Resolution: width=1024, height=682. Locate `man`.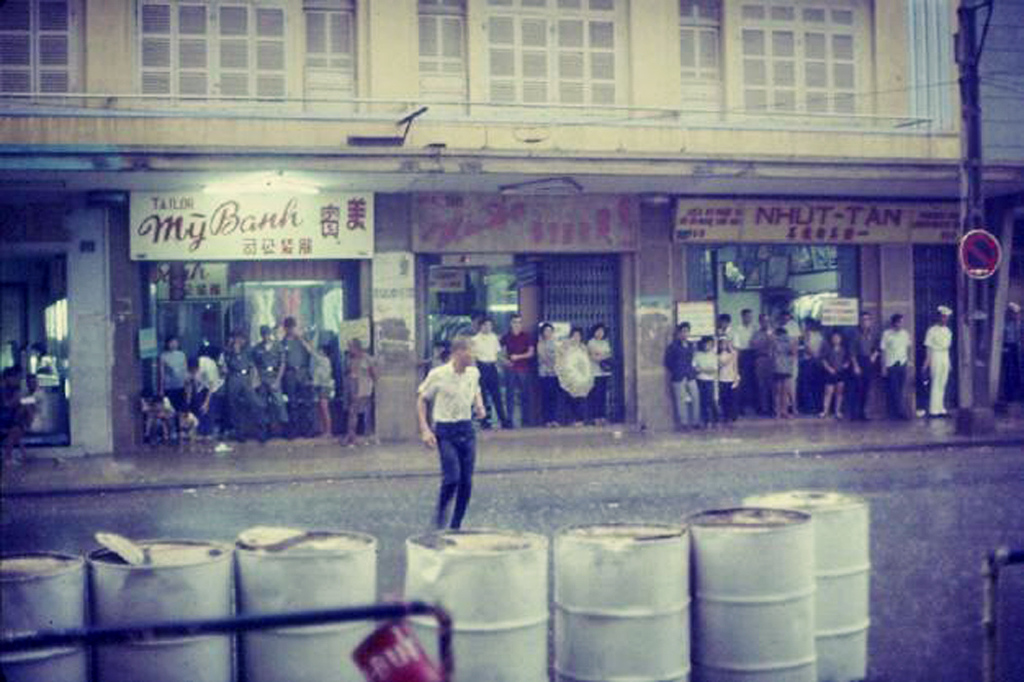
bbox(498, 314, 536, 430).
